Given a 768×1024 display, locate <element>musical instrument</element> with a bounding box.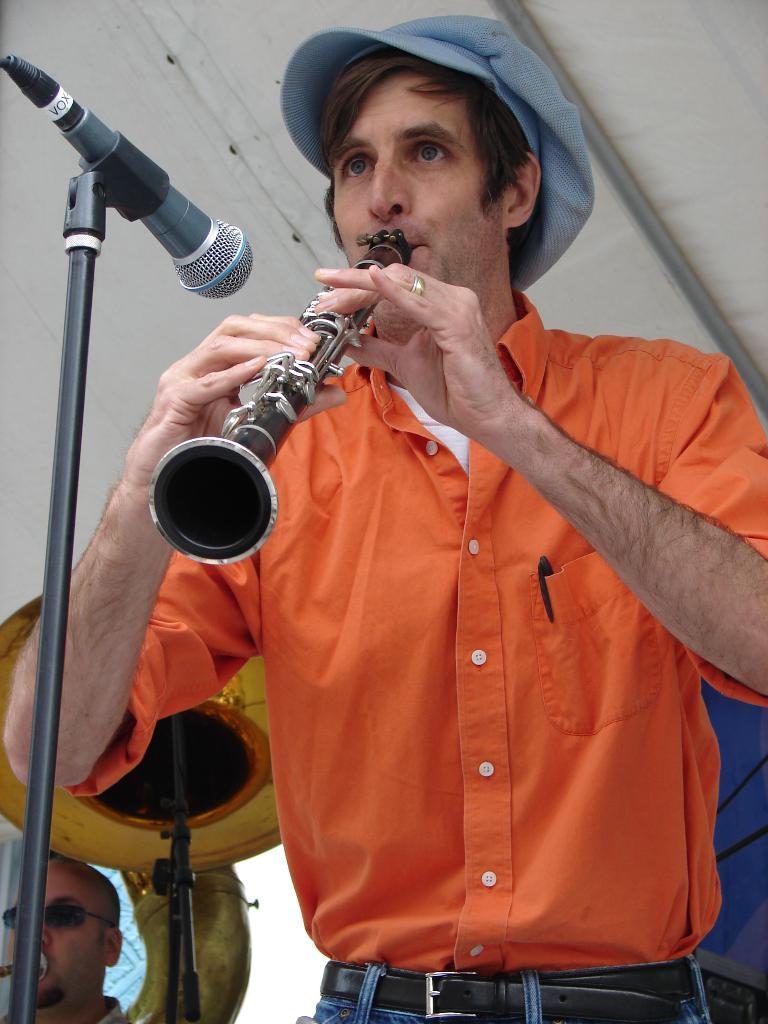
Located: x1=132 y1=226 x2=444 y2=566.
